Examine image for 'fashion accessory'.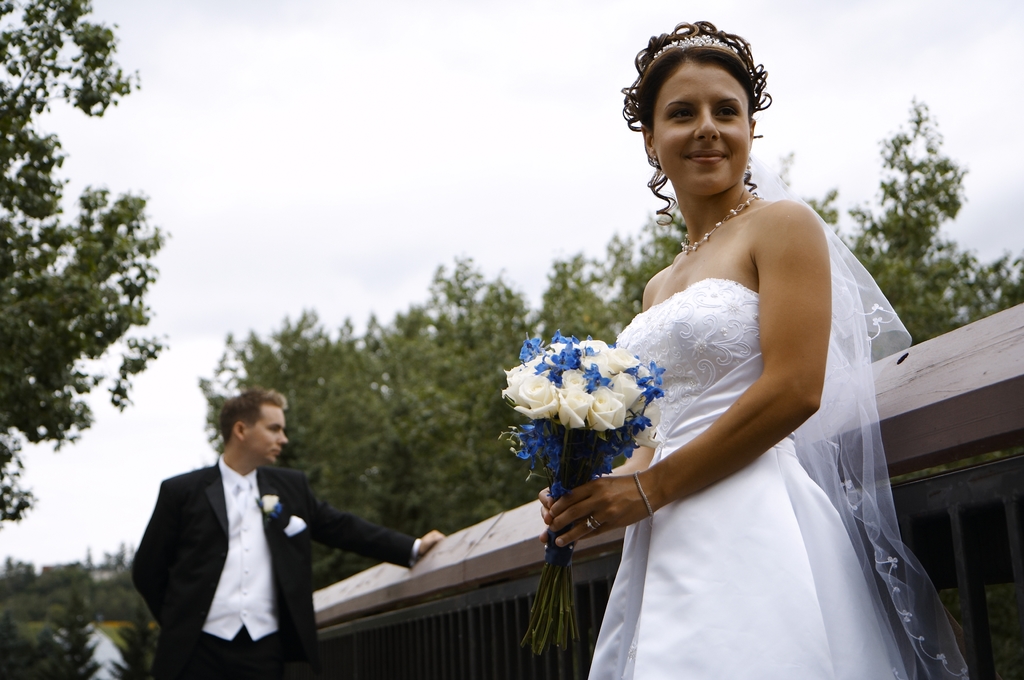
Examination result: (x1=588, y1=517, x2=598, y2=532).
